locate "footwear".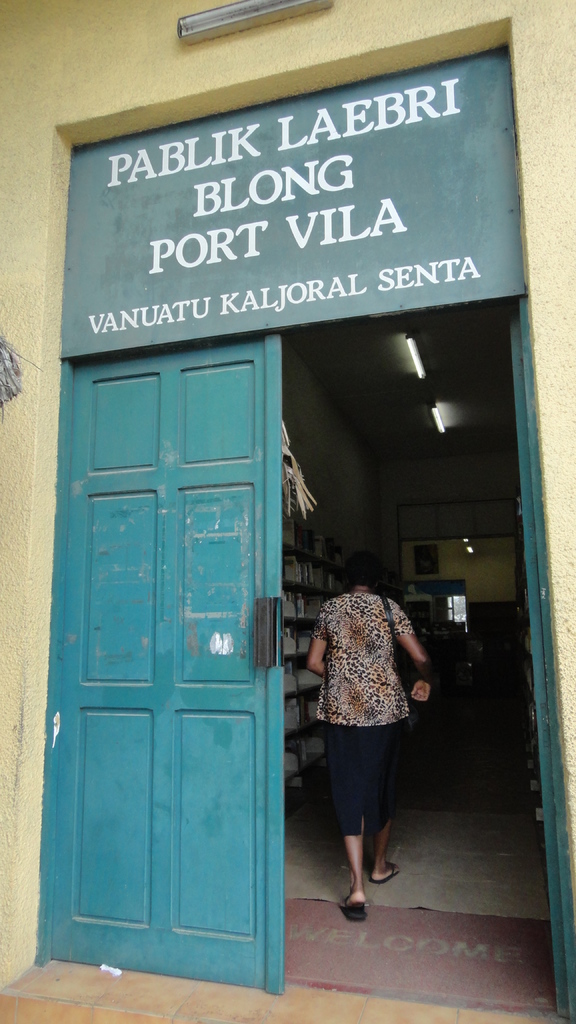
Bounding box: (x1=365, y1=853, x2=412, y2=881).
